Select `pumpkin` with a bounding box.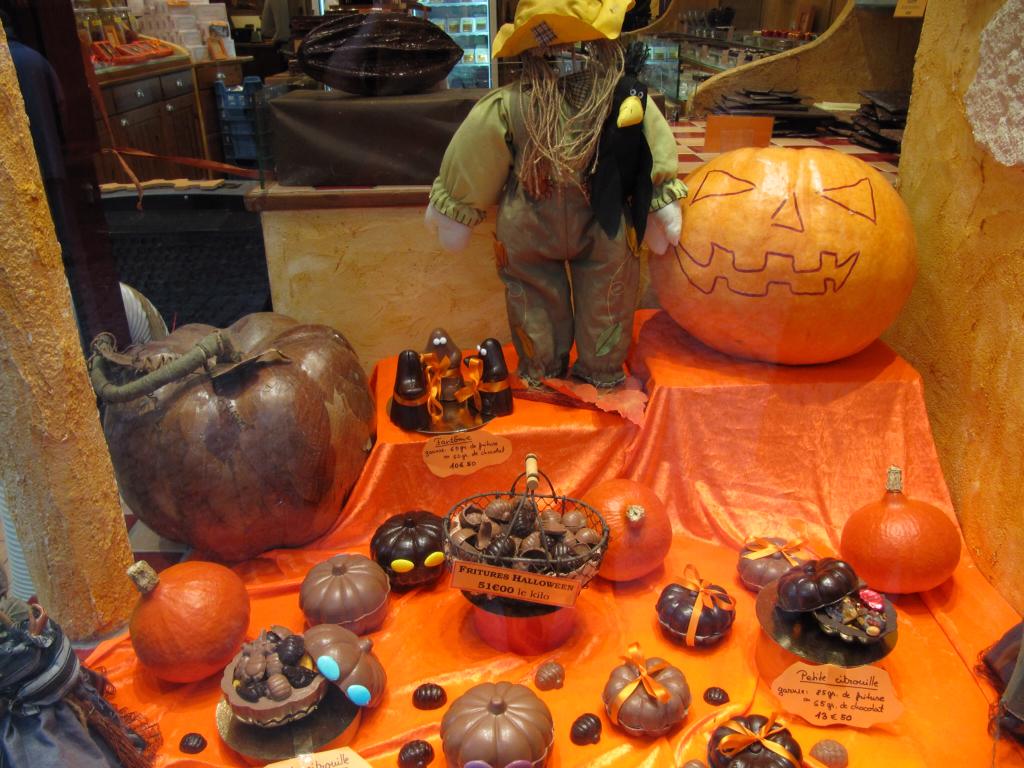
BBox(742, 529, 814, 591).
